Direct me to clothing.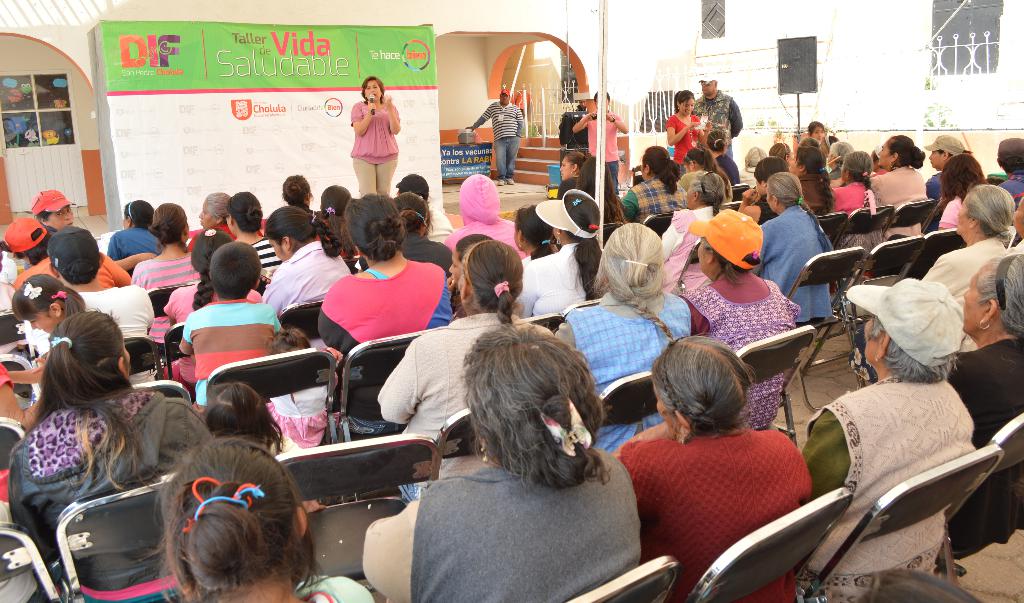
Direction: <bbox>14, 258, 129, 286</bbox>.
